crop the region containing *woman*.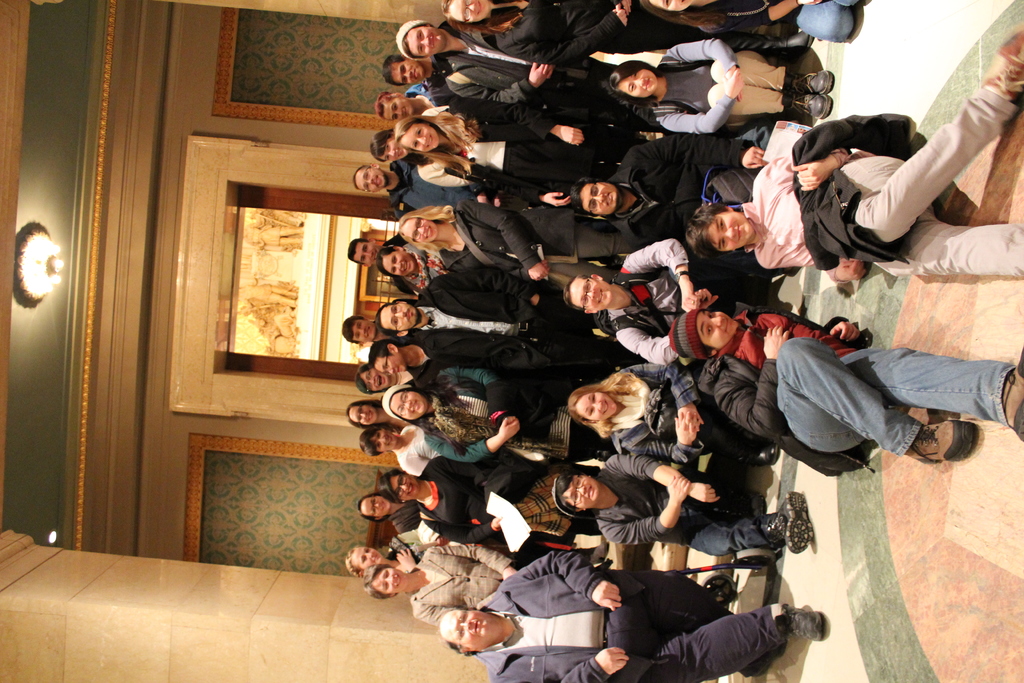
Crop region: 388/98/647/211.
